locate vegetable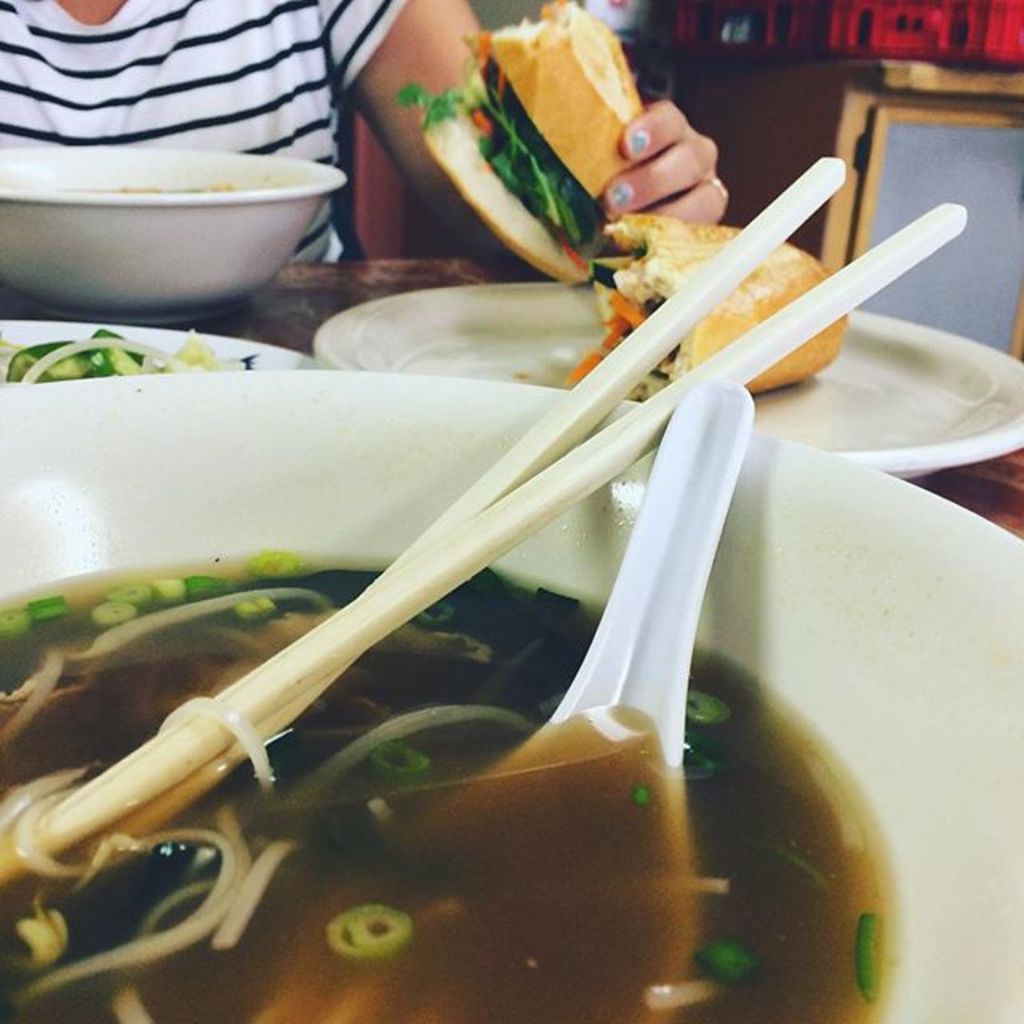
<box>683,736,739,773</box>
